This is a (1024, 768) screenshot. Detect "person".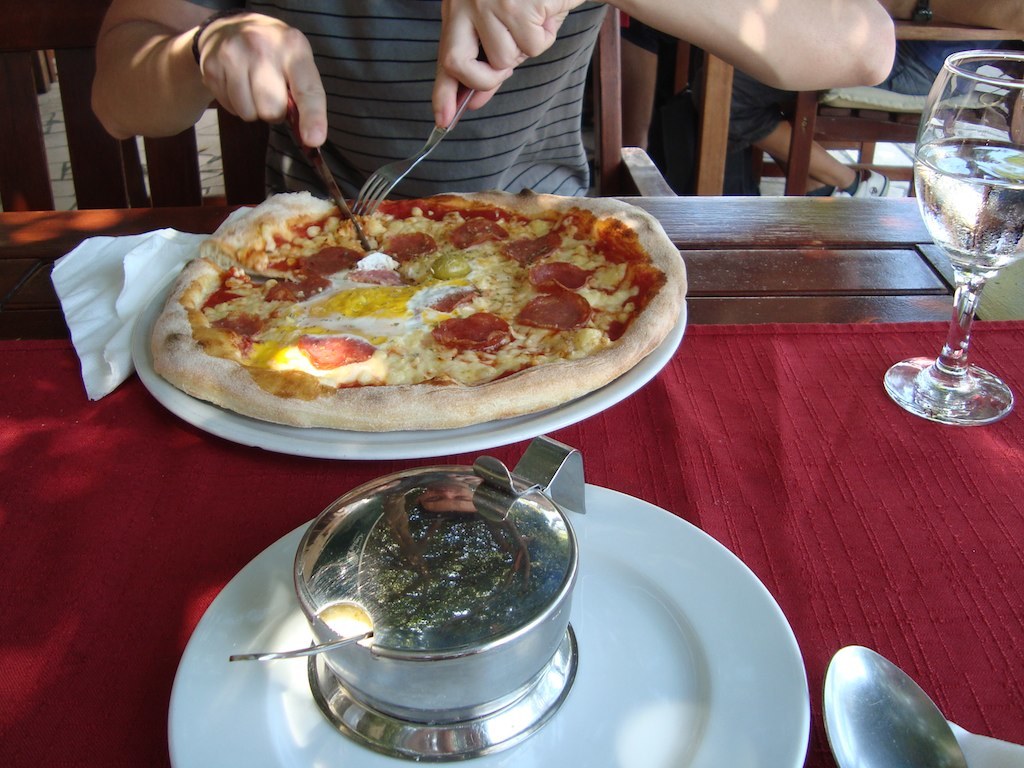
pyautogui.locateOnScreen(690, 0, 1023, 200).
